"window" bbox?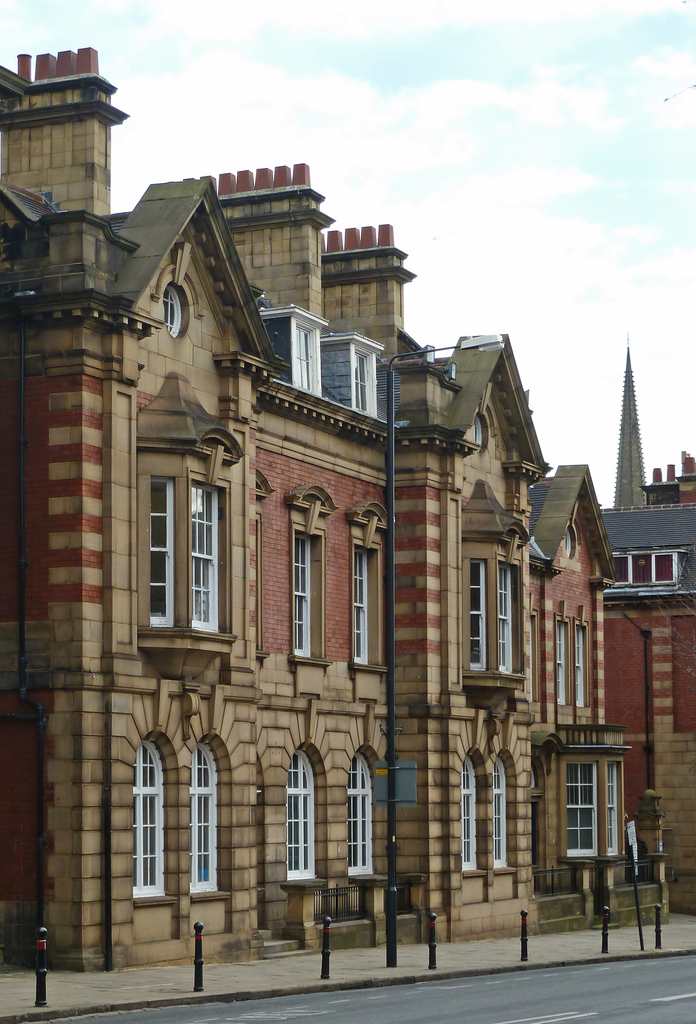
<bbox>463, 755, 474, 870</bbox>
